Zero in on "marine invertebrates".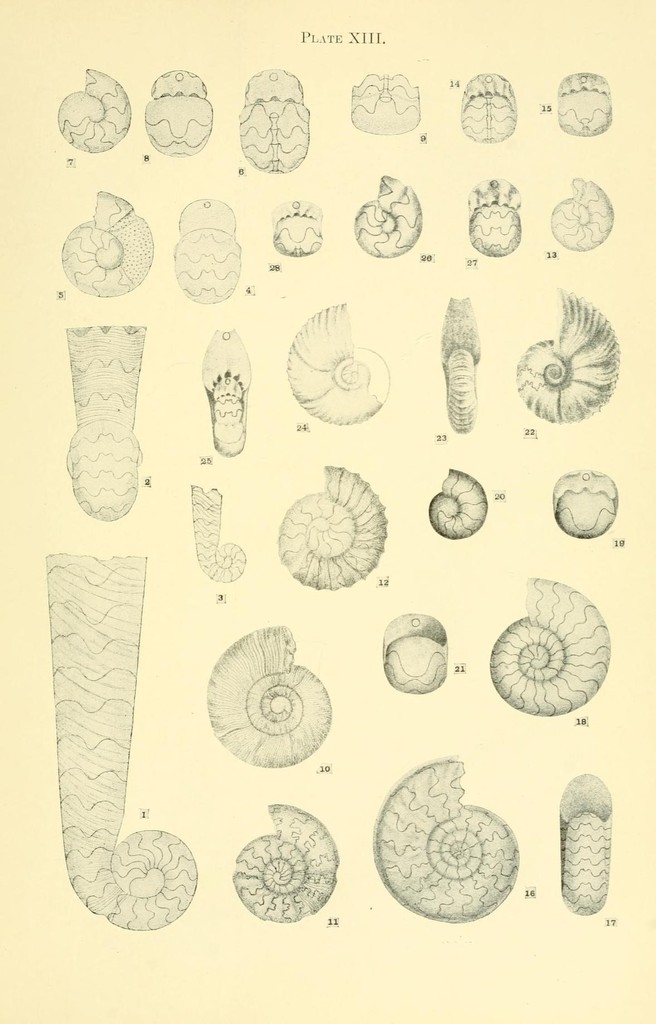
Zeroed in: [376, 610, 476, 706].
